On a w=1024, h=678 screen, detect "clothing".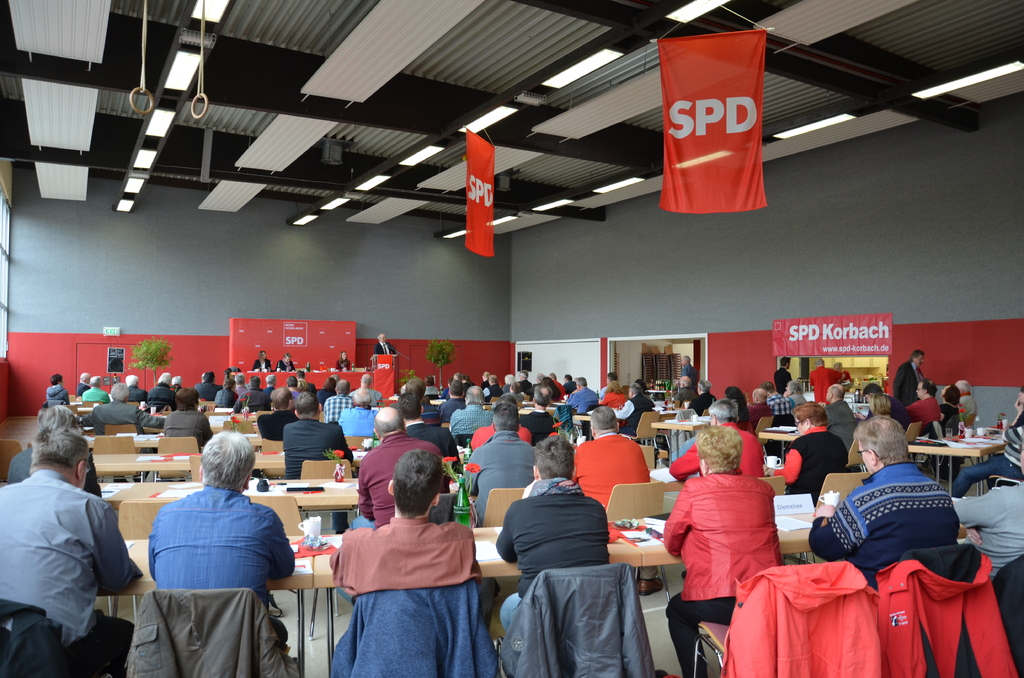
crop(335, 506, 485, 587).
